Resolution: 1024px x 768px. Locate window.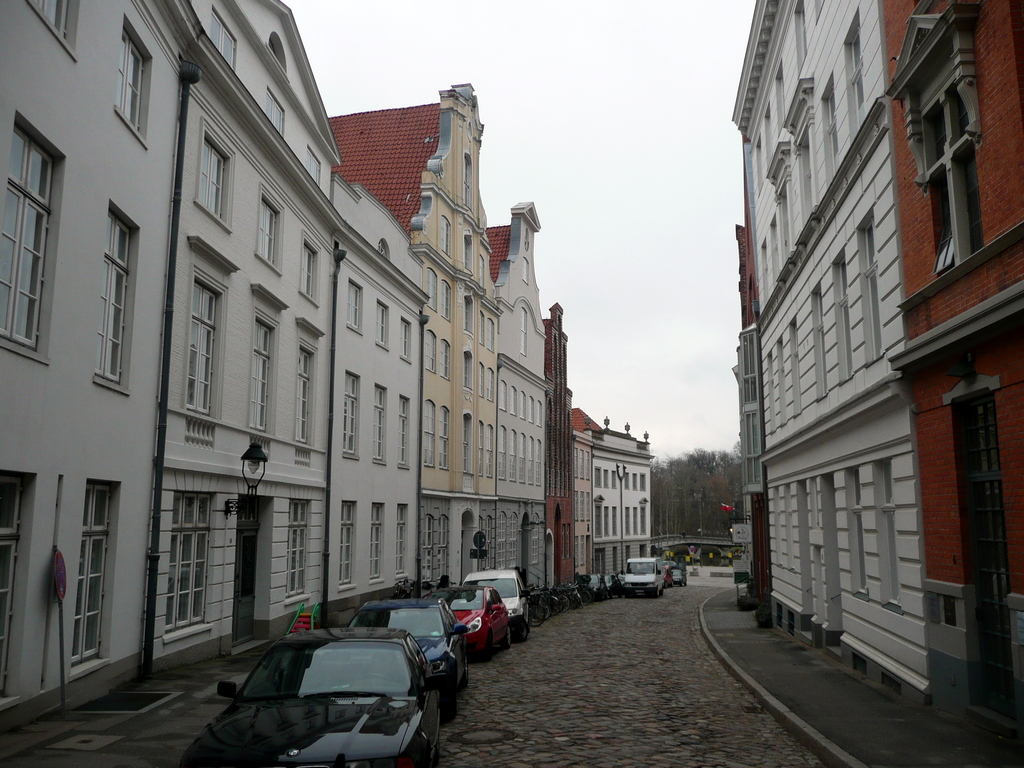
345, 276, 364, 331.
